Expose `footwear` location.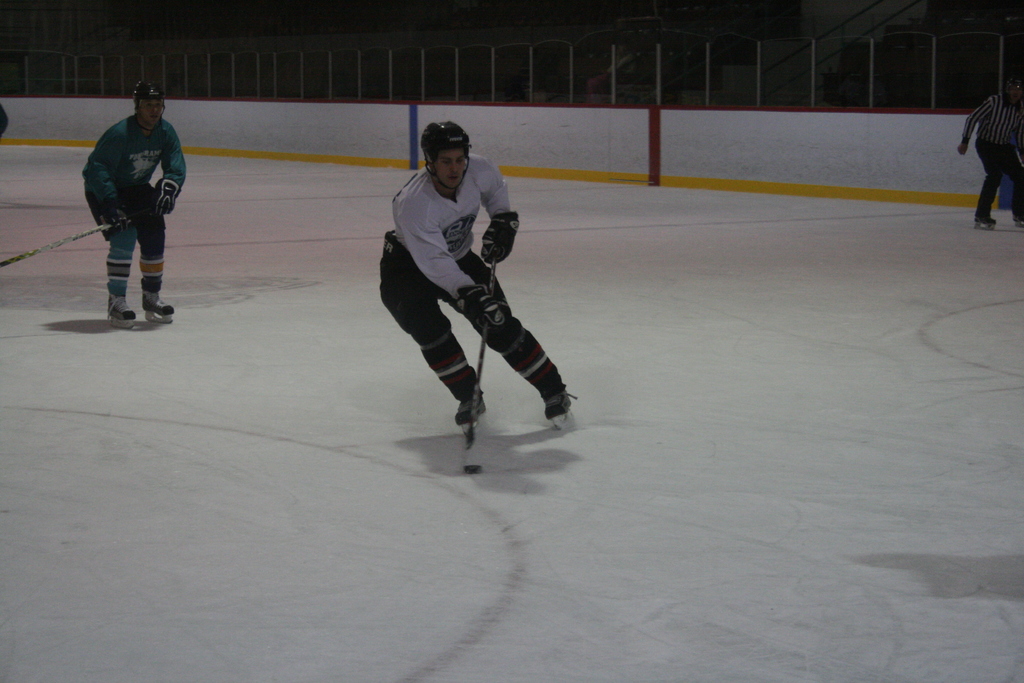
Exposed at 977,210,995,226.
